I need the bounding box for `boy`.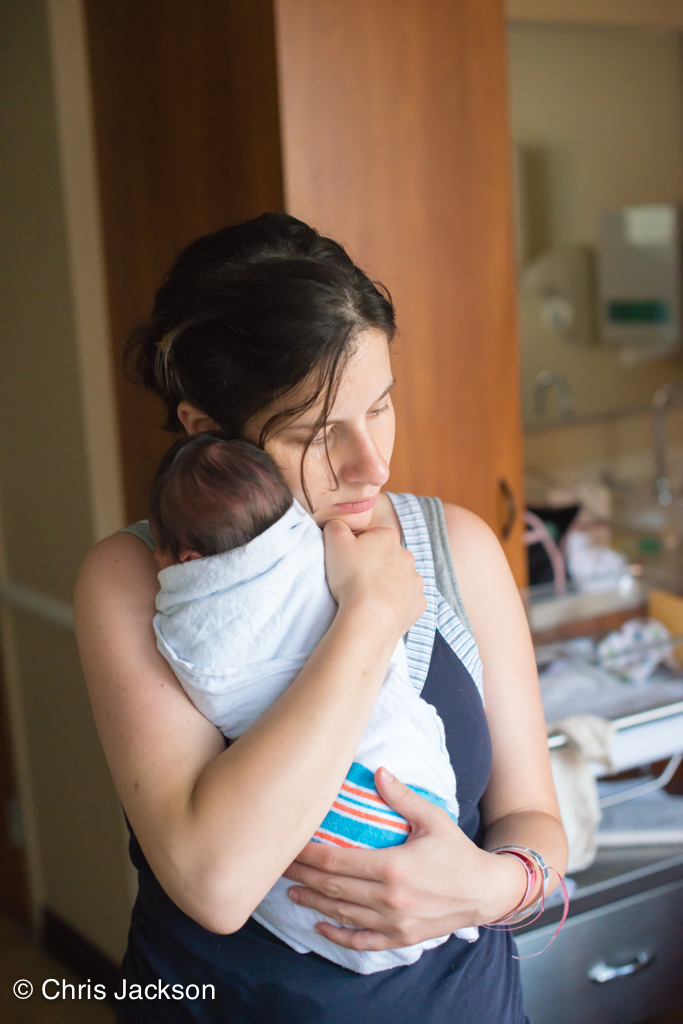
Here it is: 148:424:478:970.
